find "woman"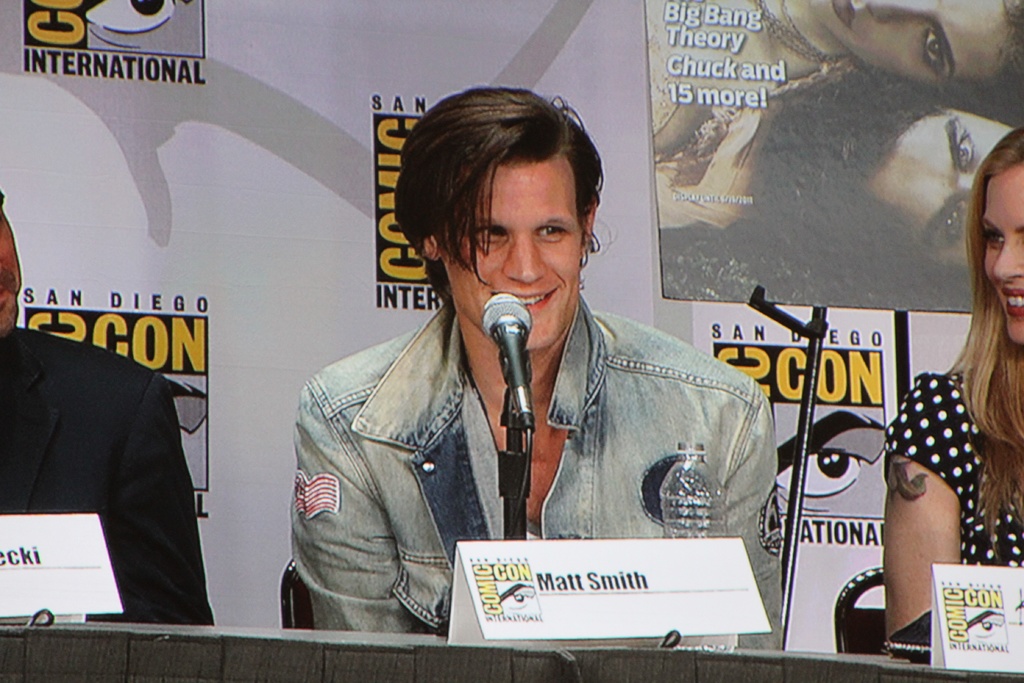
[left=881, top=121, right=1023, bottom=646]
